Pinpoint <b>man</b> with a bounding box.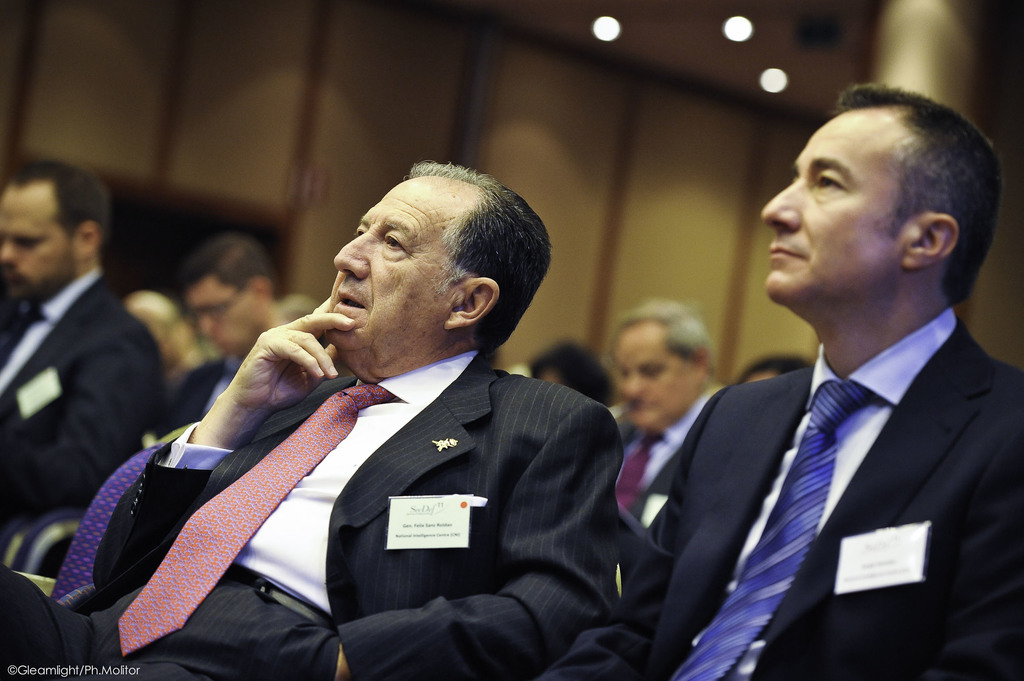
left=0, top=156, right=624, bottom=680.
